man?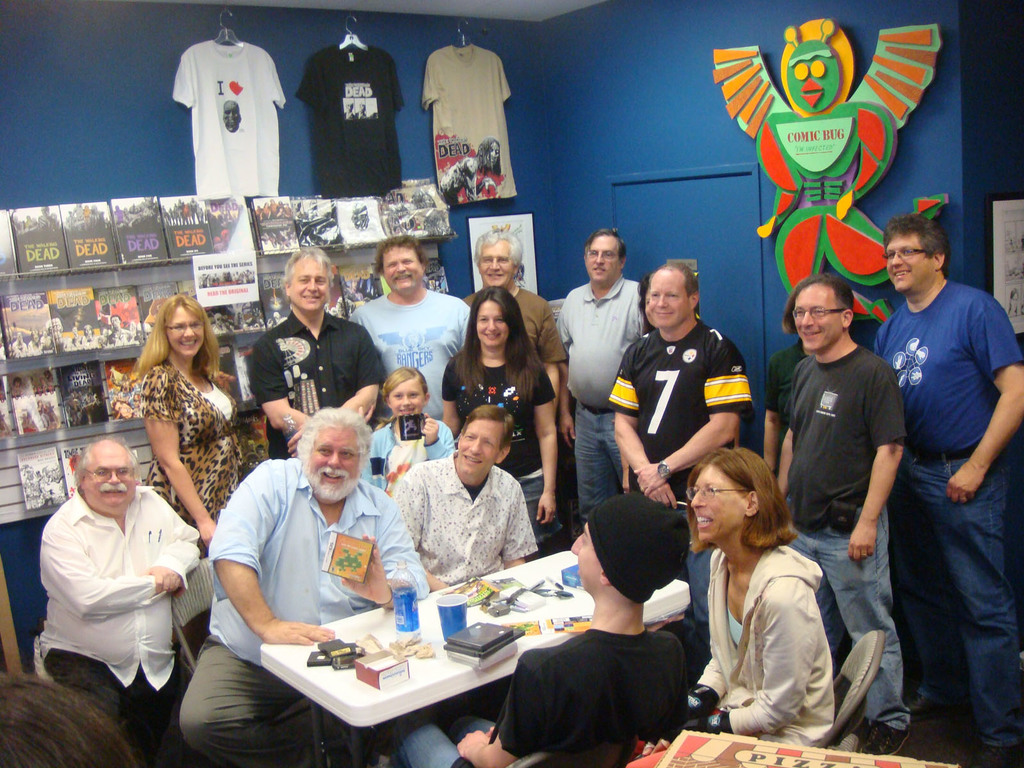
bbox(445, 221, 563, 431)
